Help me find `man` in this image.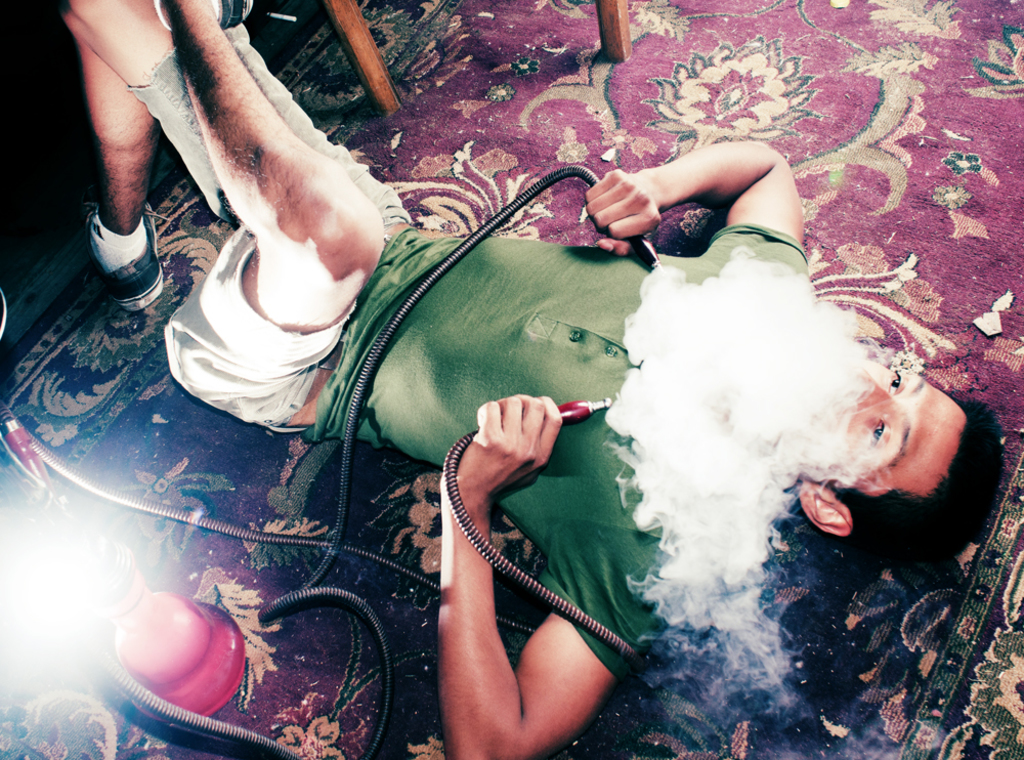
Found it: bbox(47, 0, 1012, 759).
